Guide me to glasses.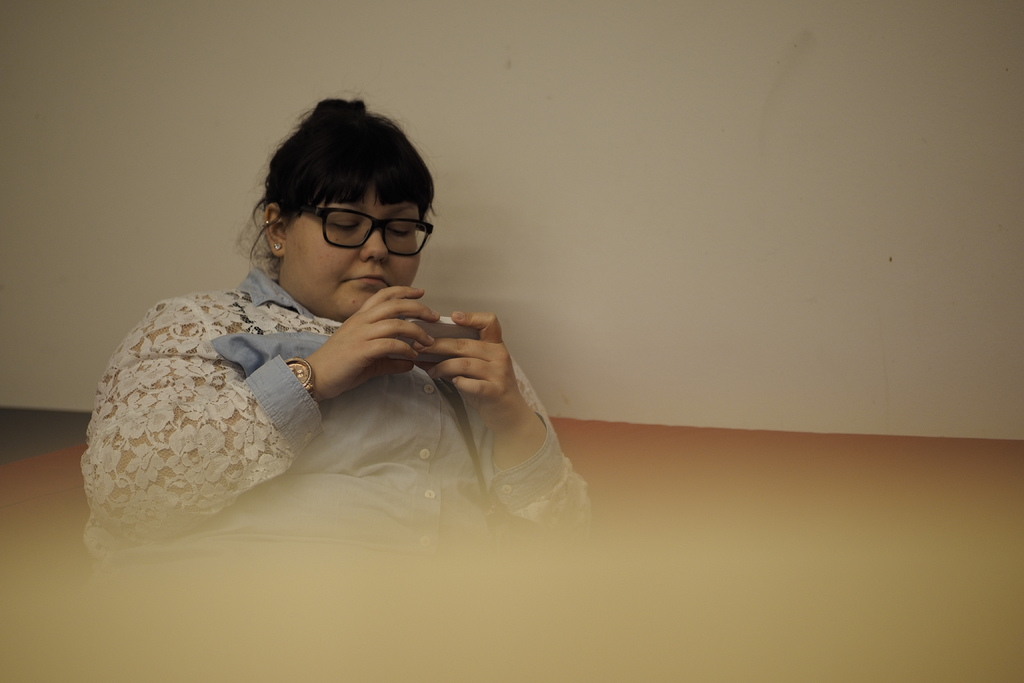
Guidance: box(290, 205, 428, 247).
